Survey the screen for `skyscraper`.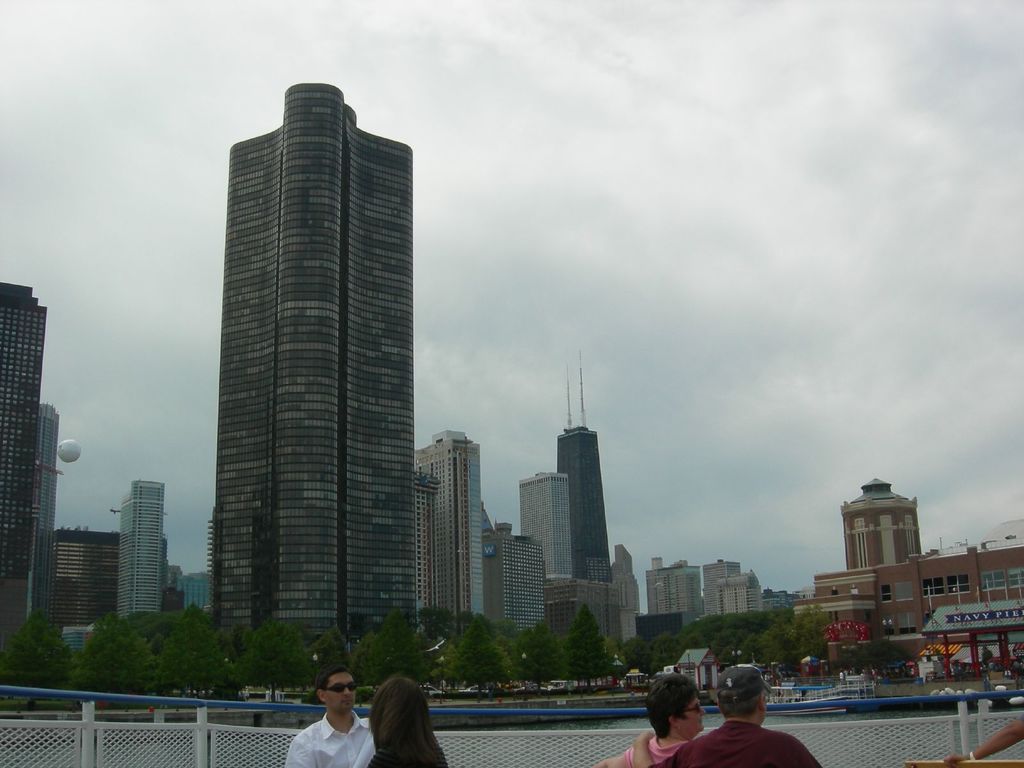
Survey found: {"x1": 28, "y1": 403, "x2": 61, "y2": 628}.
